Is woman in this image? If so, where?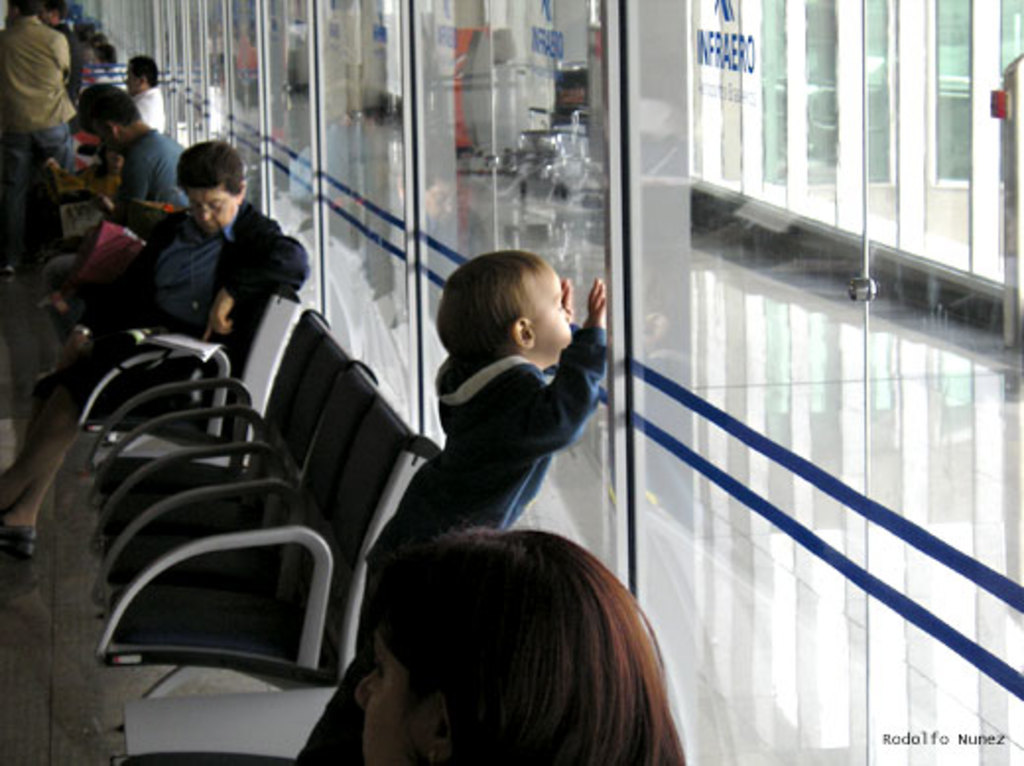
Yes, at 339/518/715/764.
